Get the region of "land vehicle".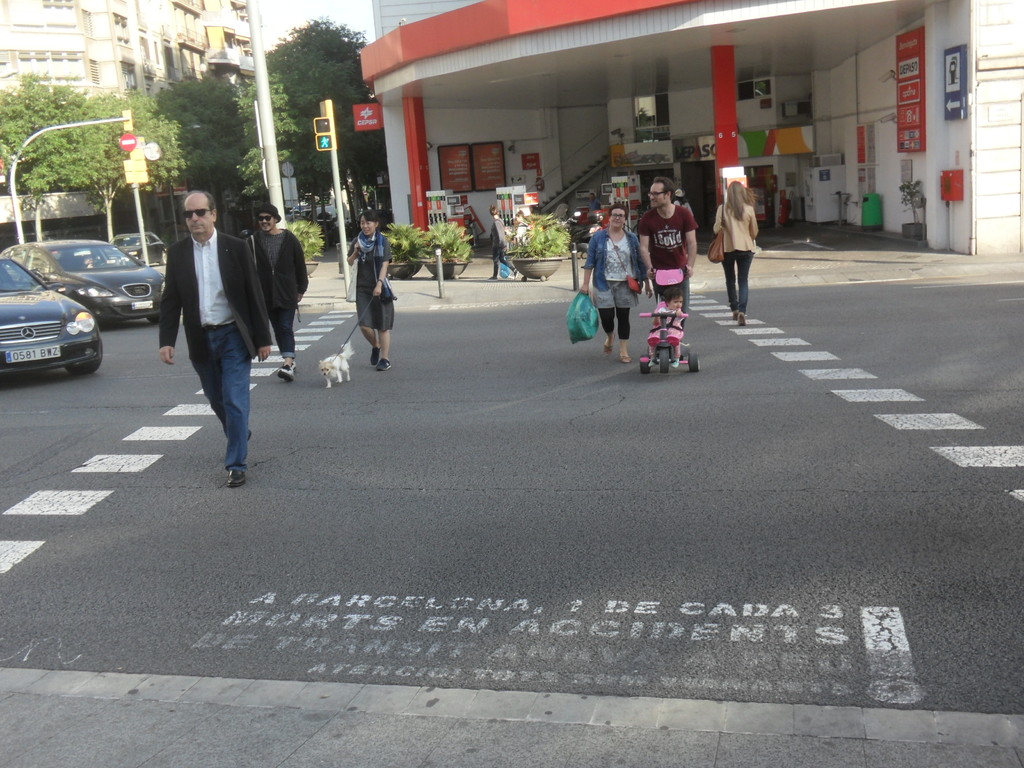
0/221/166/323.
